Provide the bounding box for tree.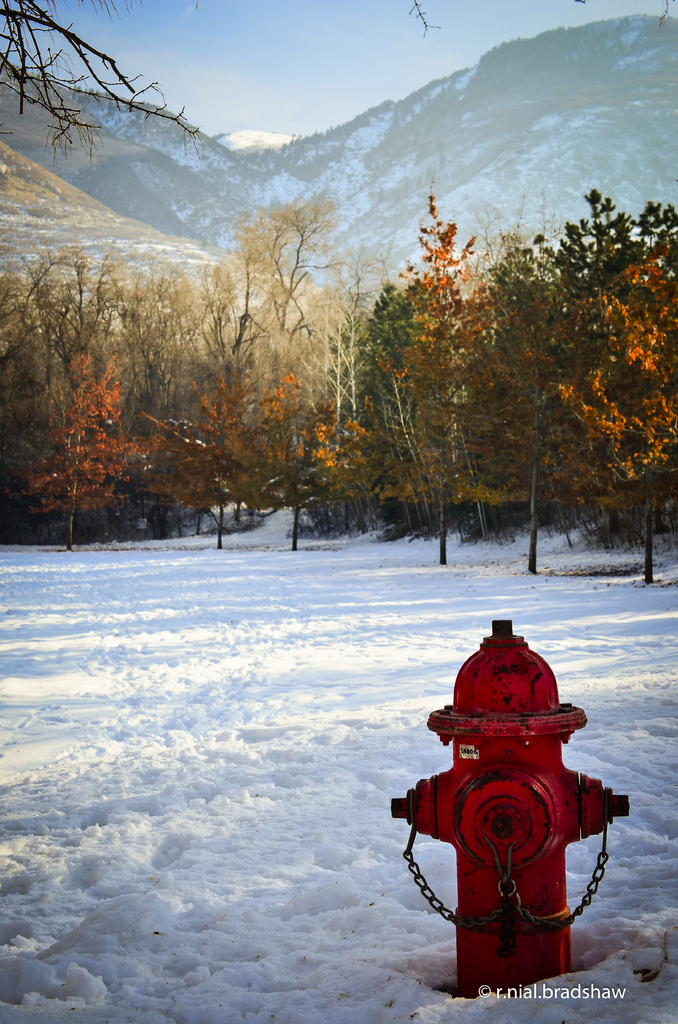
{"left": 0, "top": 0, "right": 581, "bottom": 157}.
